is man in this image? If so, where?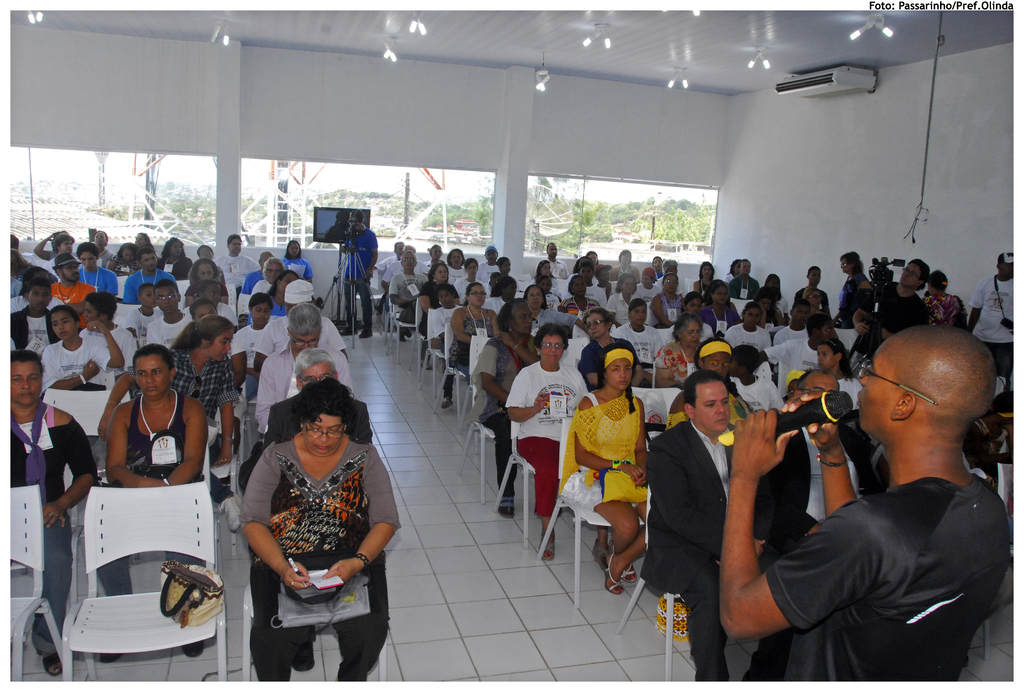
Yes, at select_region(52, 250, 94, 326).
